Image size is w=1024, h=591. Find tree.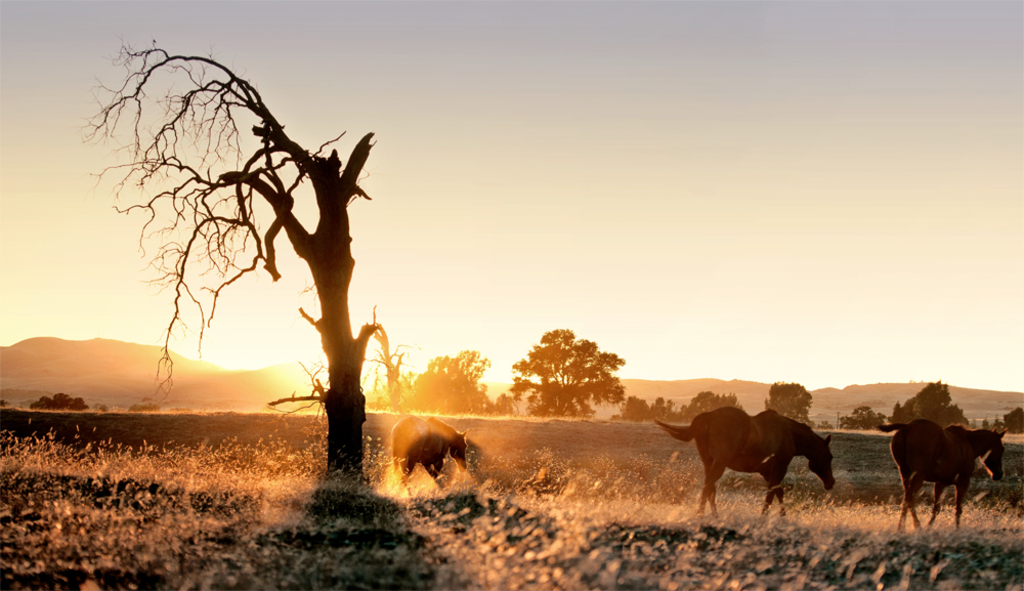
[x1=988, y1=400, x2=1023, y2=438].
